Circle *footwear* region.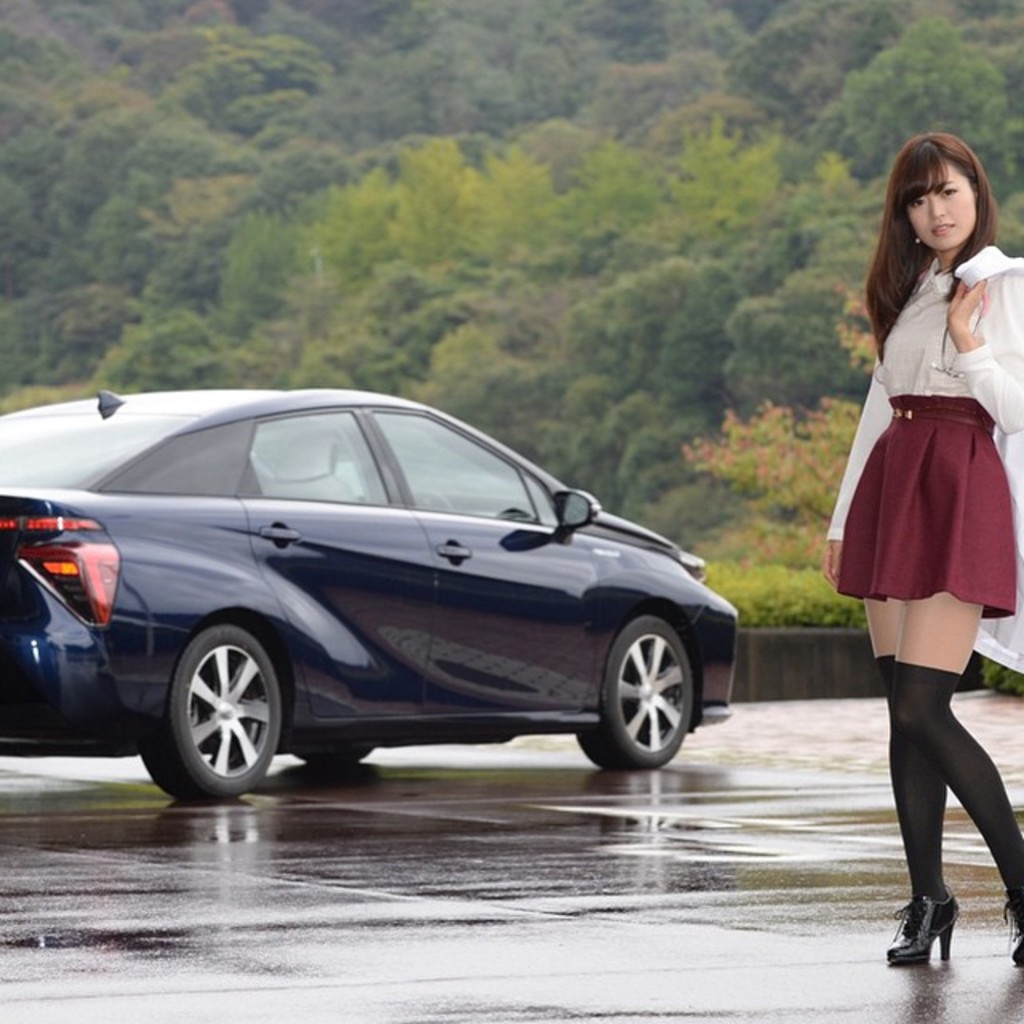
Region: (x1=893, y1=891, x2=962, y2=962).
